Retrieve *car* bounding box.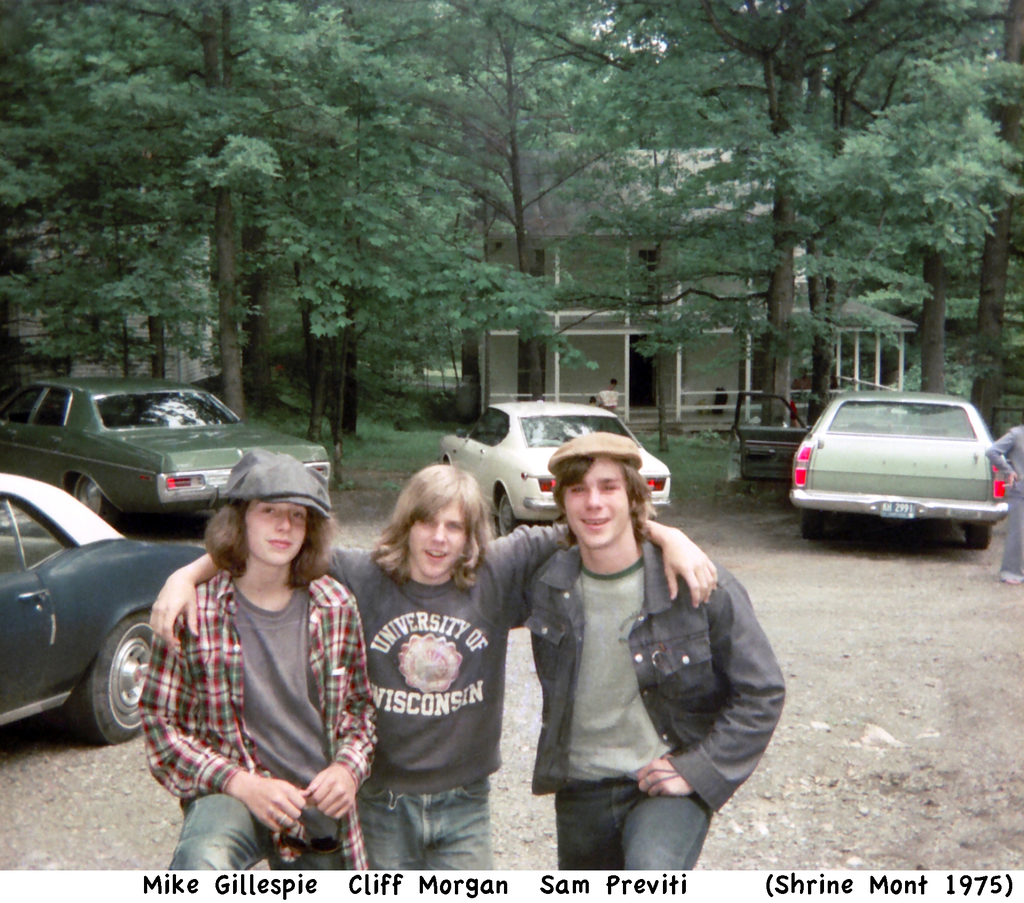
Bounding box: pyautogui.locateOnScreen(0, 372, 332, 525).
